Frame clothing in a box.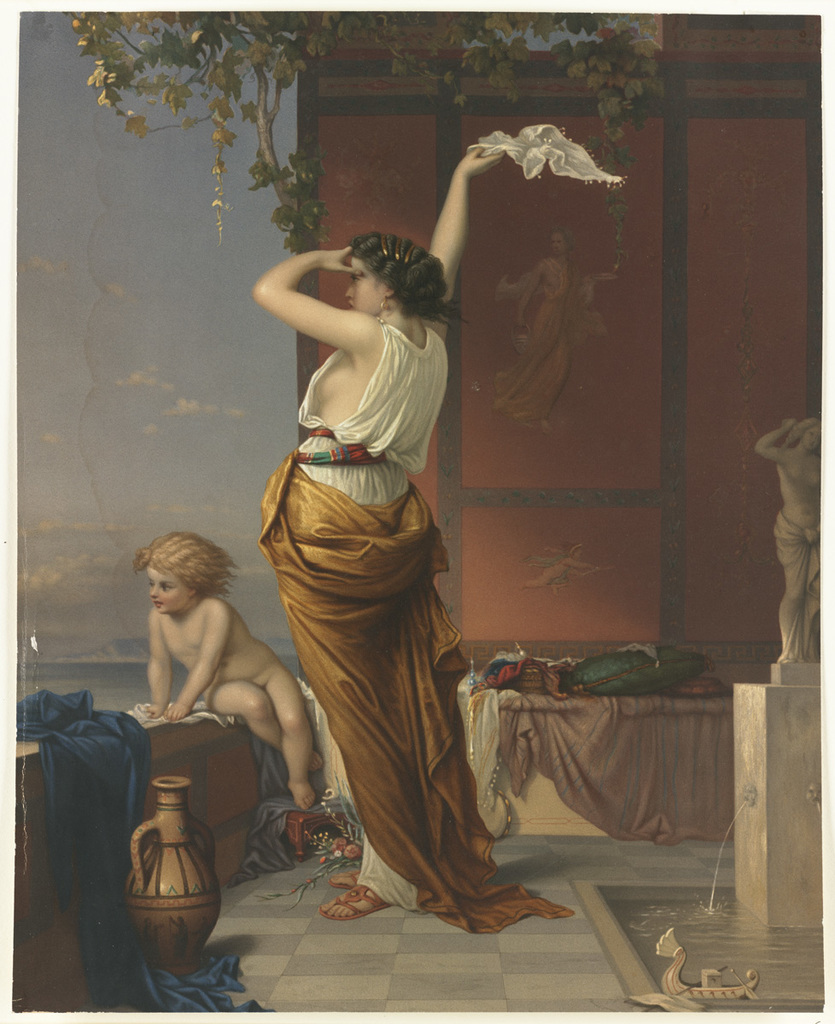
detection(772, 507, 826, 667).
